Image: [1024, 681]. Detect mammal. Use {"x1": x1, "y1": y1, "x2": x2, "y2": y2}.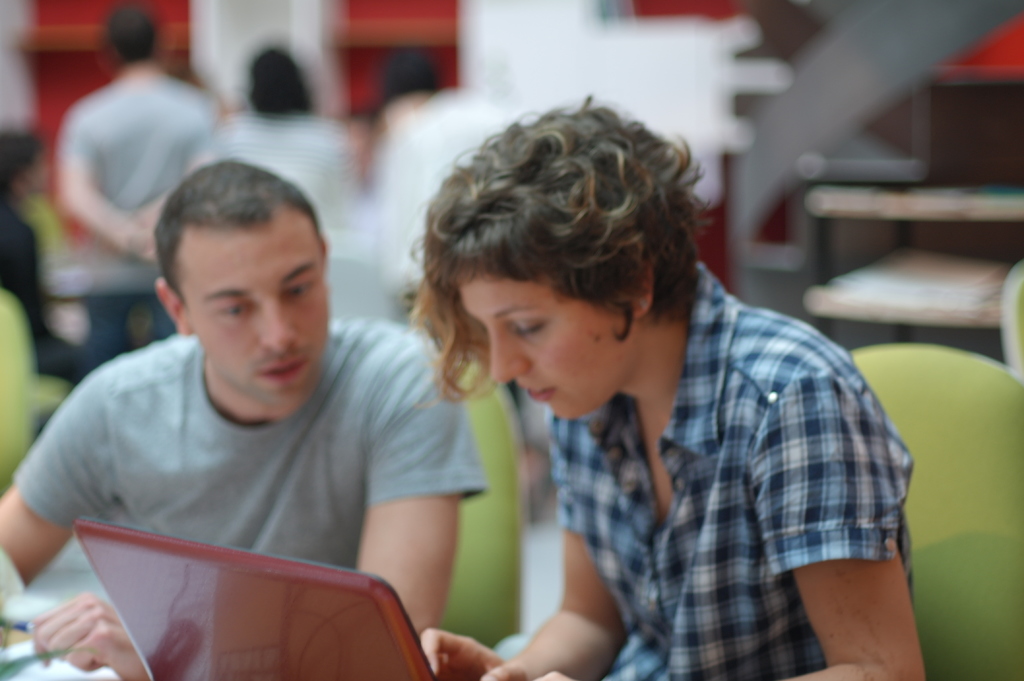
{"x1": 55, "y1": 10, "x2": 221, "y2": 377}.
